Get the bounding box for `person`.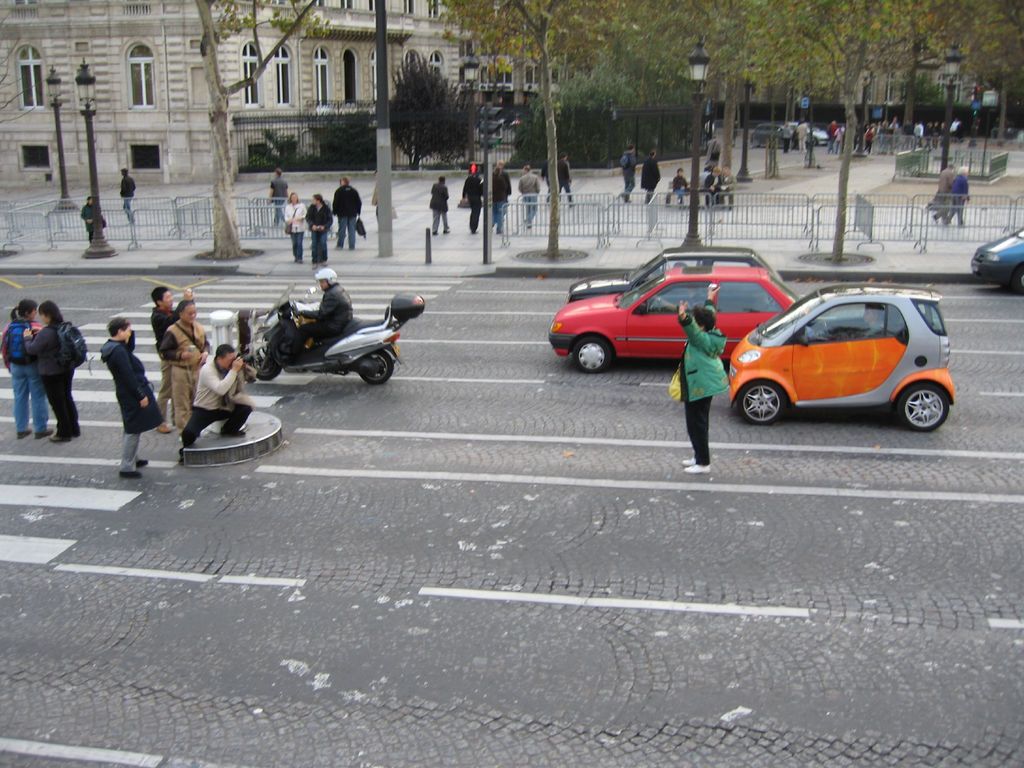
left=152, top=284, right=194, bottom=438.
